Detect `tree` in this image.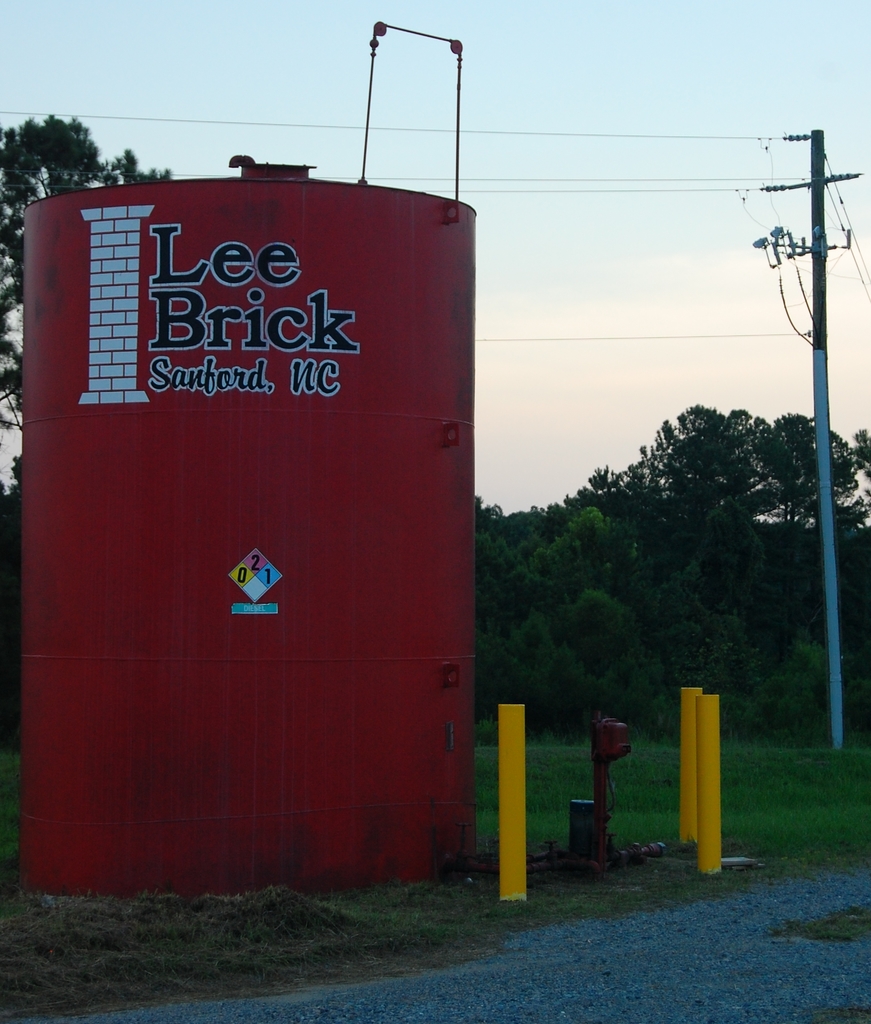
Detection: (467,455,723,746).
